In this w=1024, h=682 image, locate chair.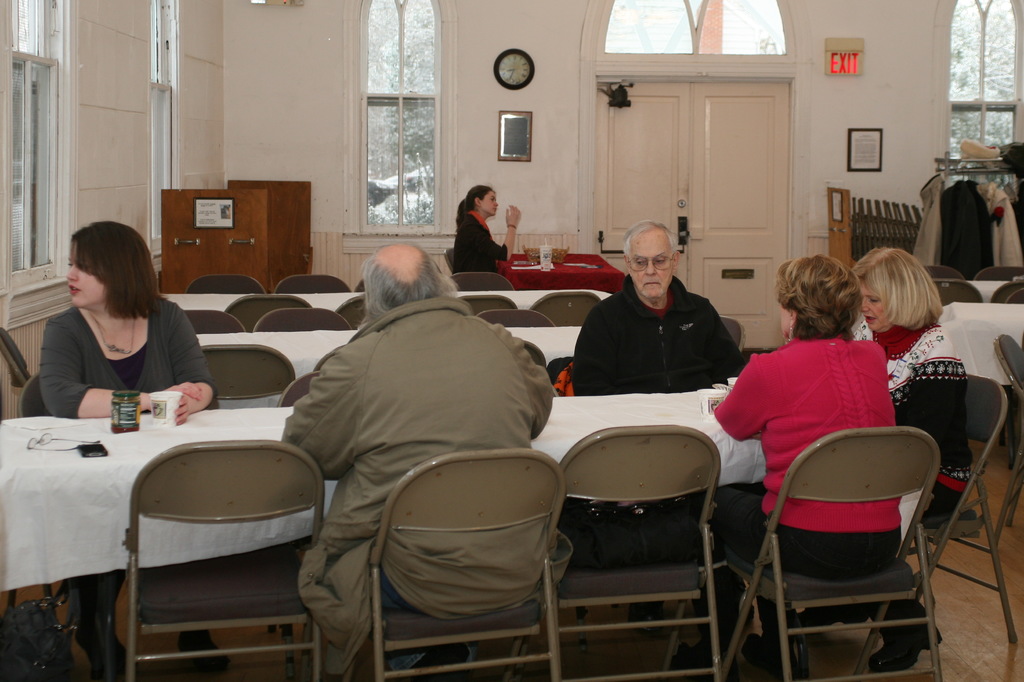
Bounding box: {"x1": 991, "y1": 283, "x2": 1023, "y2": 304}.
